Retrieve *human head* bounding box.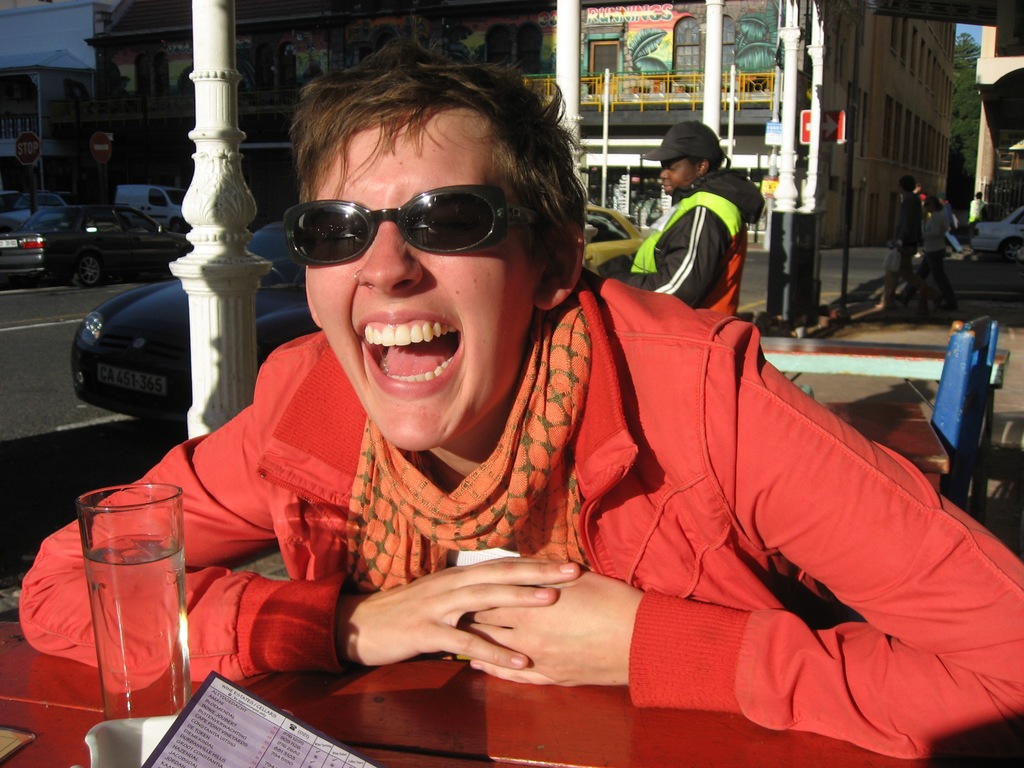
Bounding box: <box>642,115,730,193</box>.
